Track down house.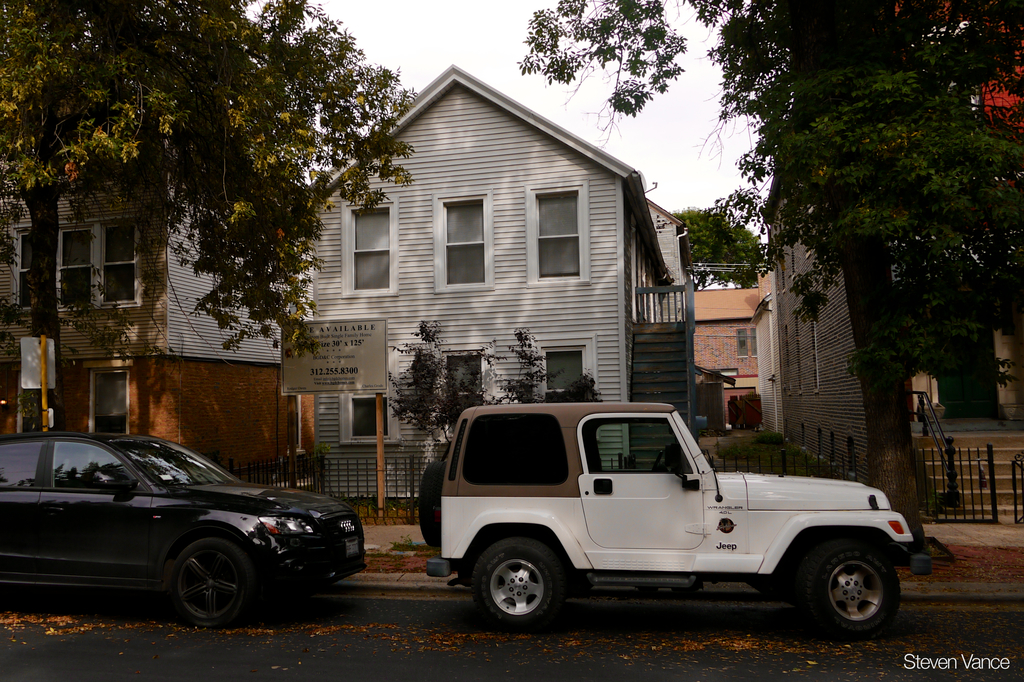
Tracked to x1=0 y1=134 x2=319 y2=484.
